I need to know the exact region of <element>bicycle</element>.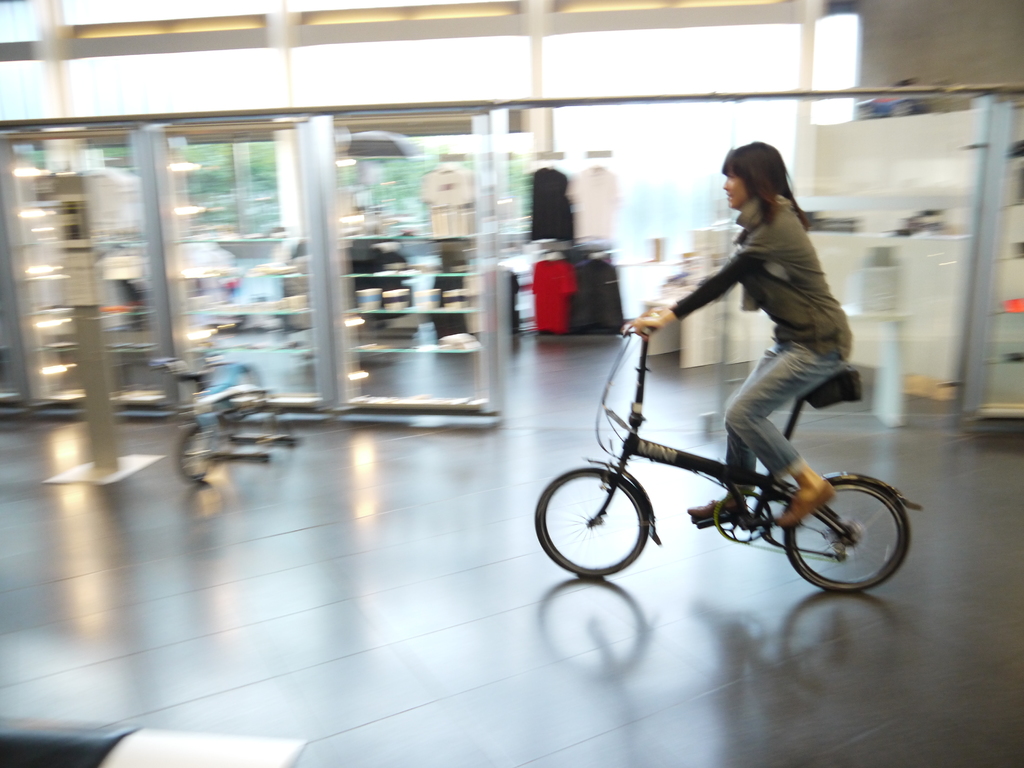
Region: {"left": 531, "top": 316, "right": 927, "bottom": 596}.
